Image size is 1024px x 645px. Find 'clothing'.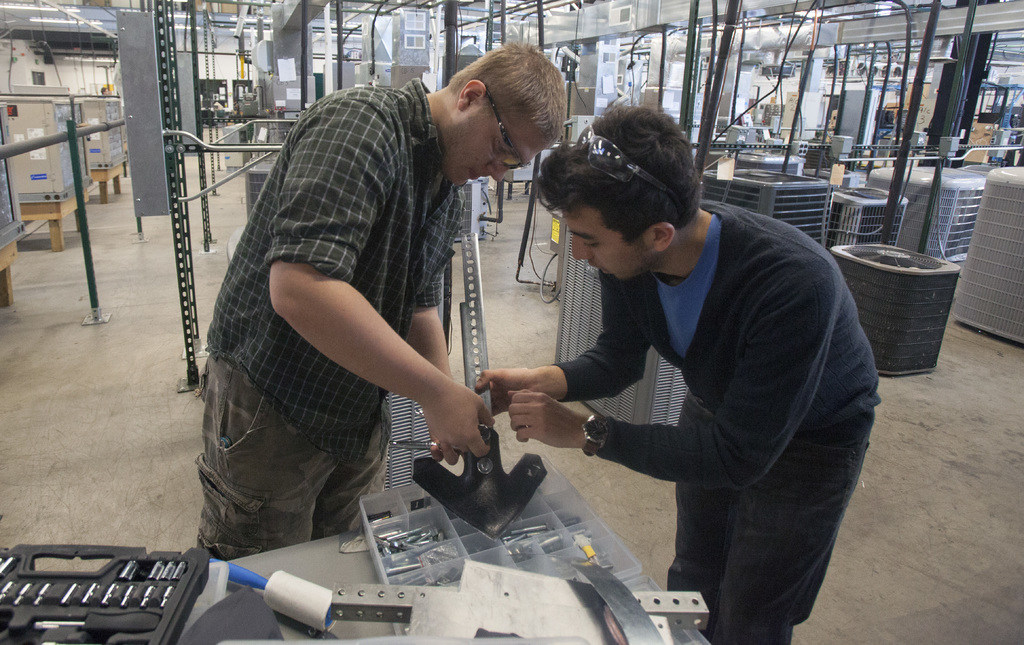
[x1=194, y1=75, x2=468, y2=564].
